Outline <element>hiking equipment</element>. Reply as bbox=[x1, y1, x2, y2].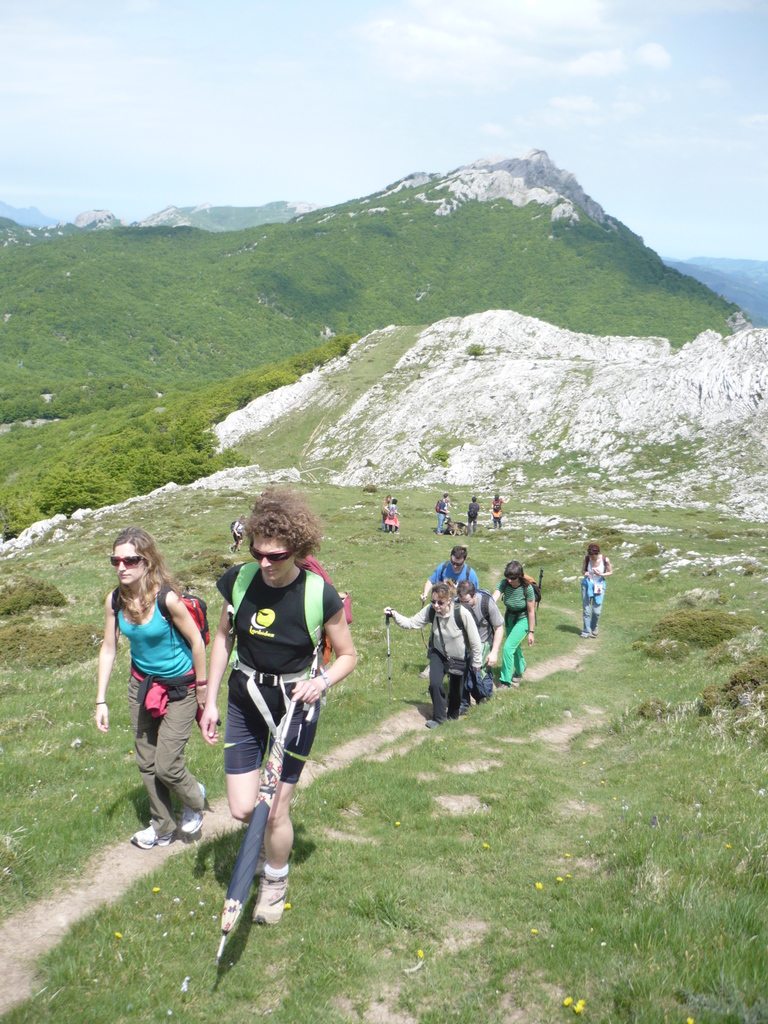
bbox=[504, 579, 547, 608].
